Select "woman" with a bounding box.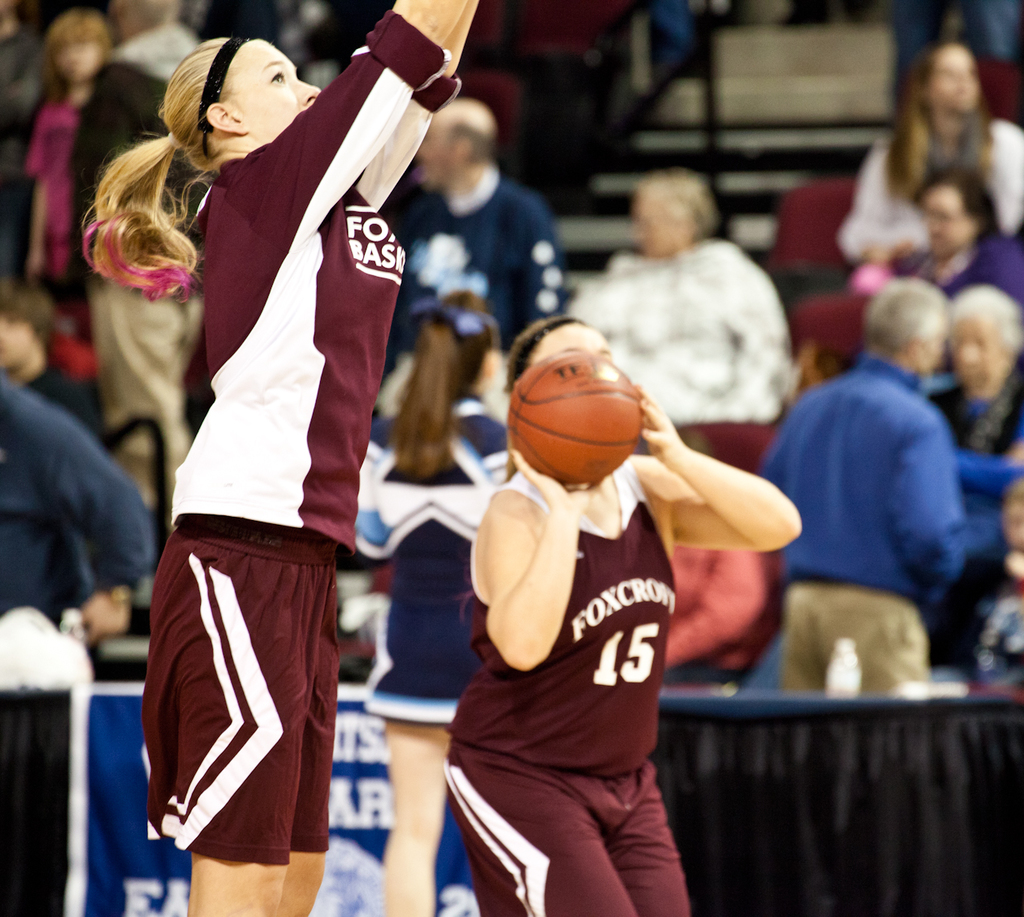
region(145, 0, 473, 916).
